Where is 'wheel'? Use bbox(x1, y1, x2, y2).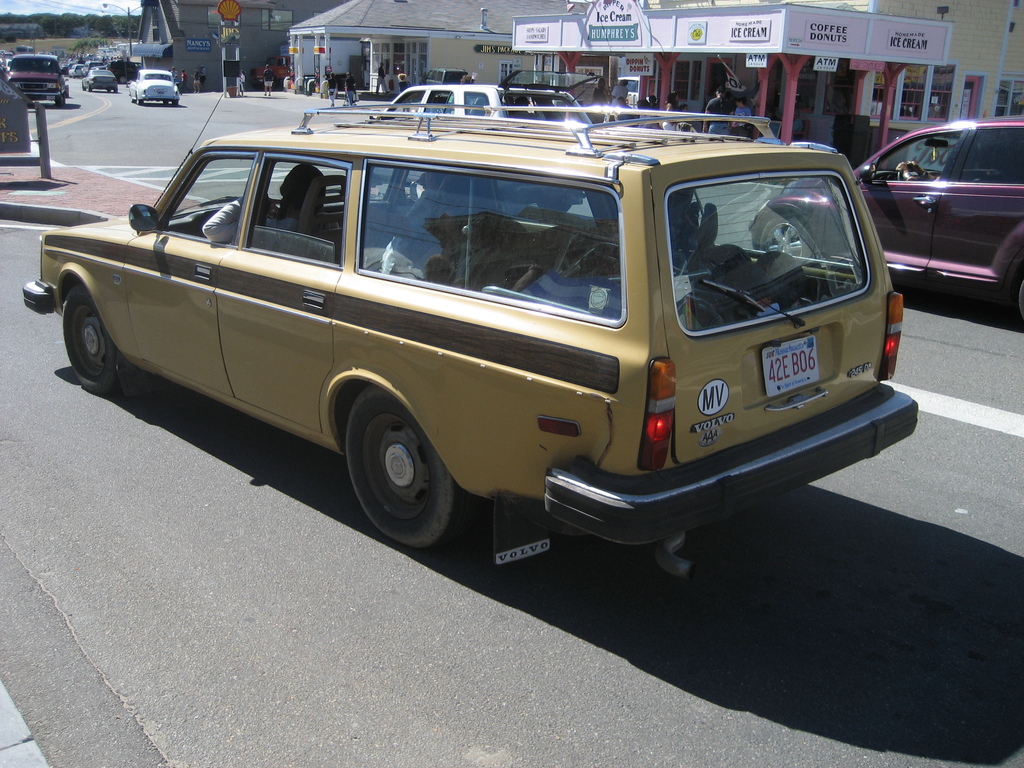
bbox(131, 100, 133, 104).
